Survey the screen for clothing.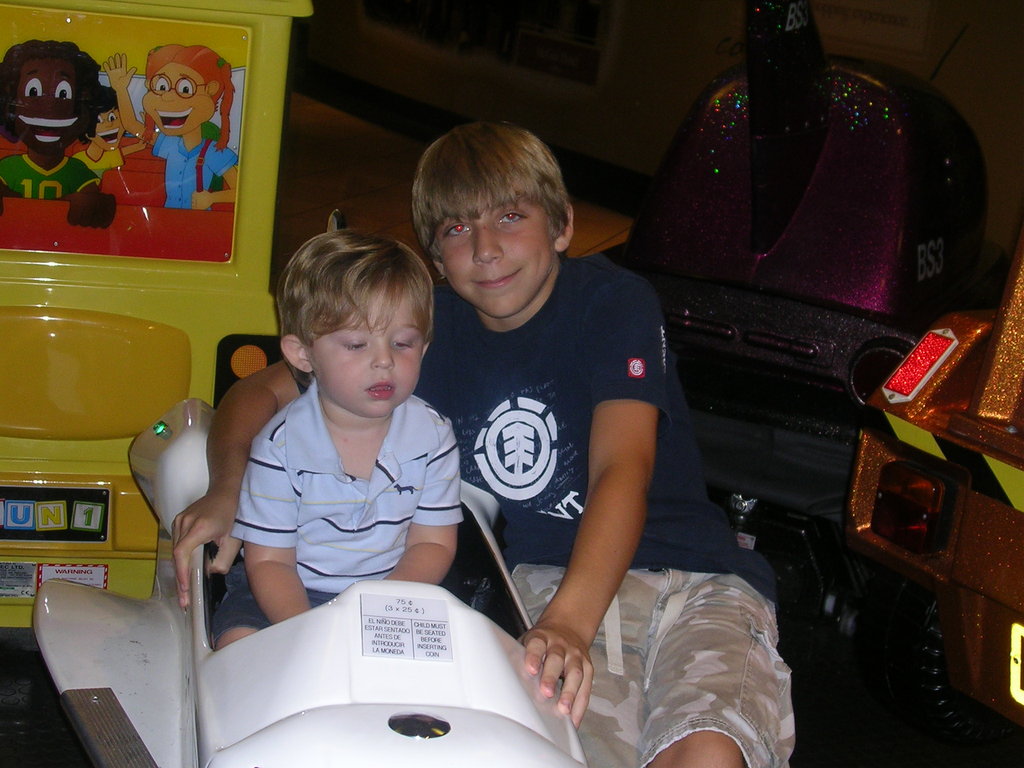
Survey found: [198,351,468,615].
